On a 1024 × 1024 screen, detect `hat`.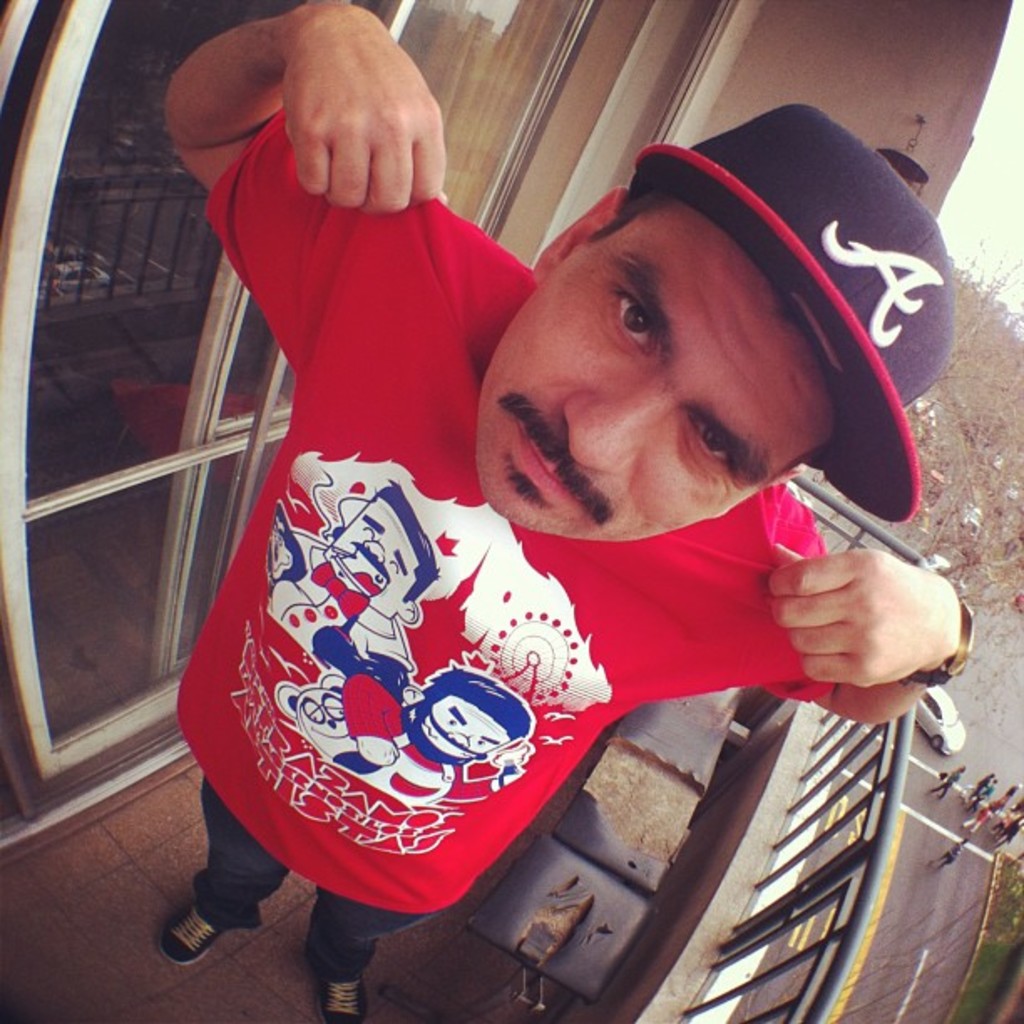
BBox(634, 99, 955, 520).
